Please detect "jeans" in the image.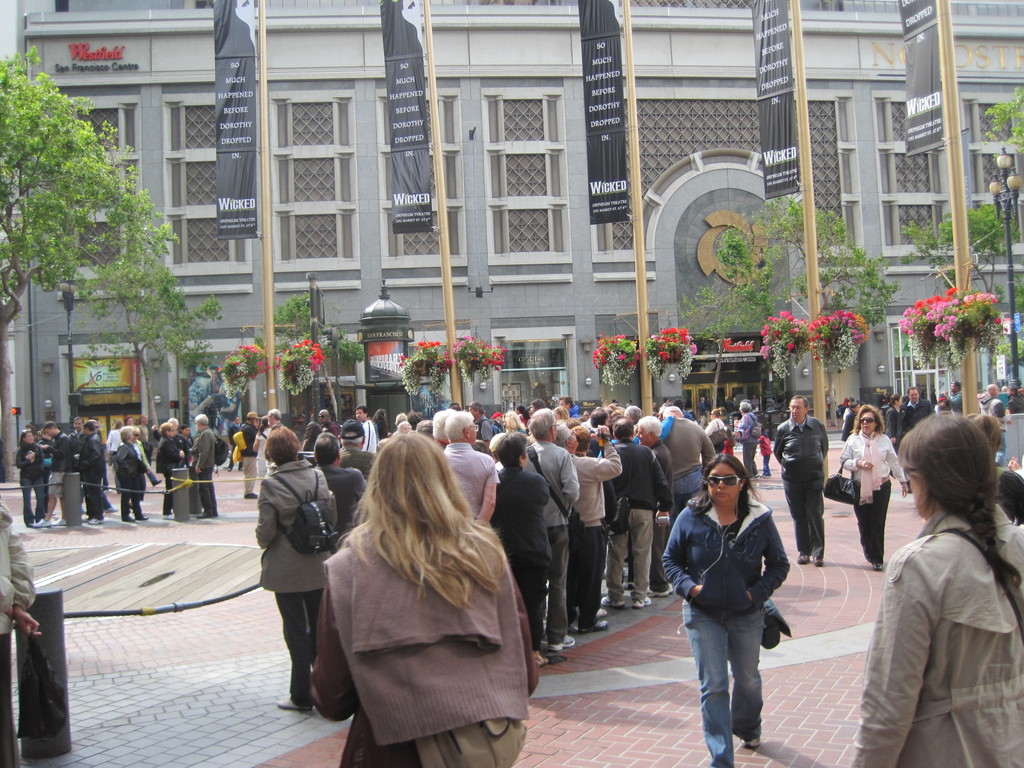
bbox(680, 575, 780, 767).
